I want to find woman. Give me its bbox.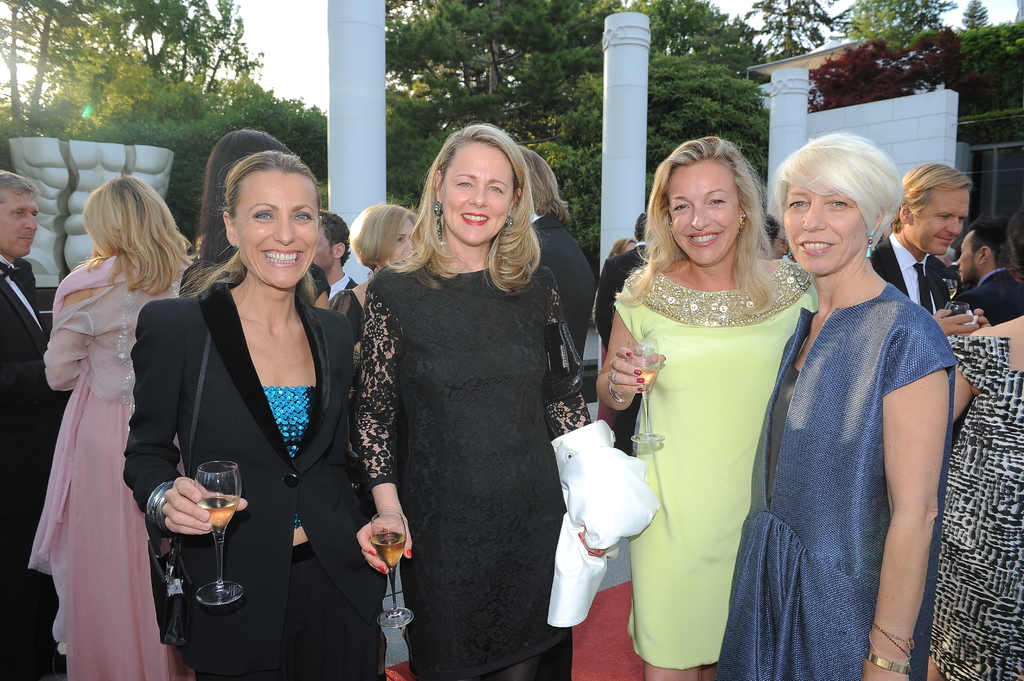
955/209/1023/678.
